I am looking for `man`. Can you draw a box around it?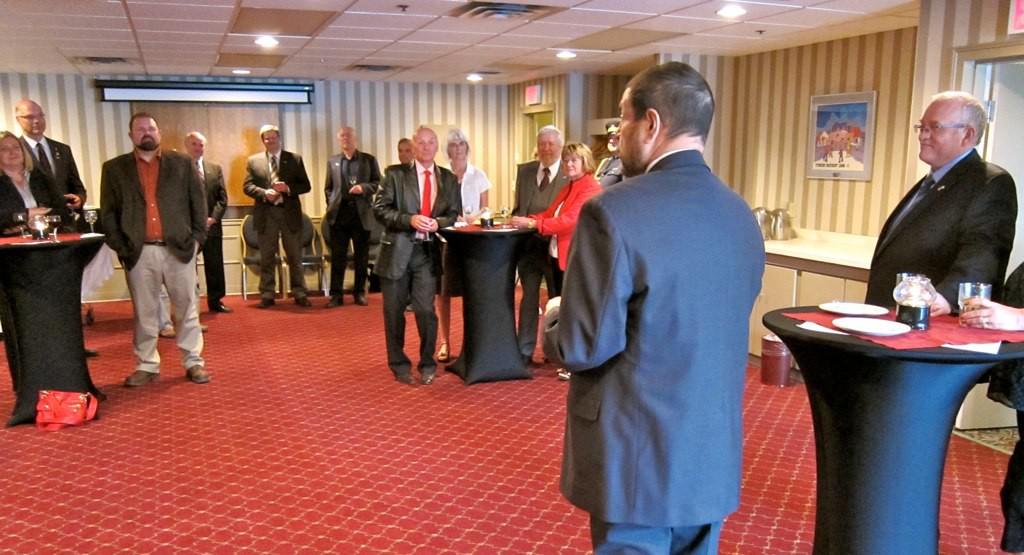
Sure, the bounding box is box(92, 111, 215, 380).
